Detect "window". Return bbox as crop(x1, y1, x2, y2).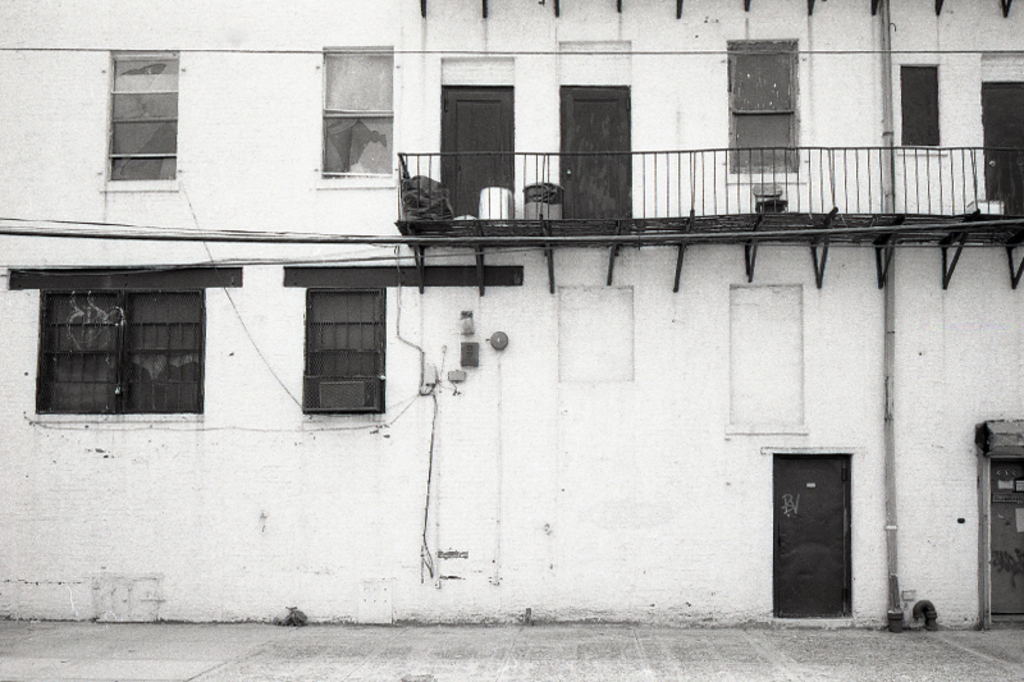
crop(111, 46, 175, 171).
